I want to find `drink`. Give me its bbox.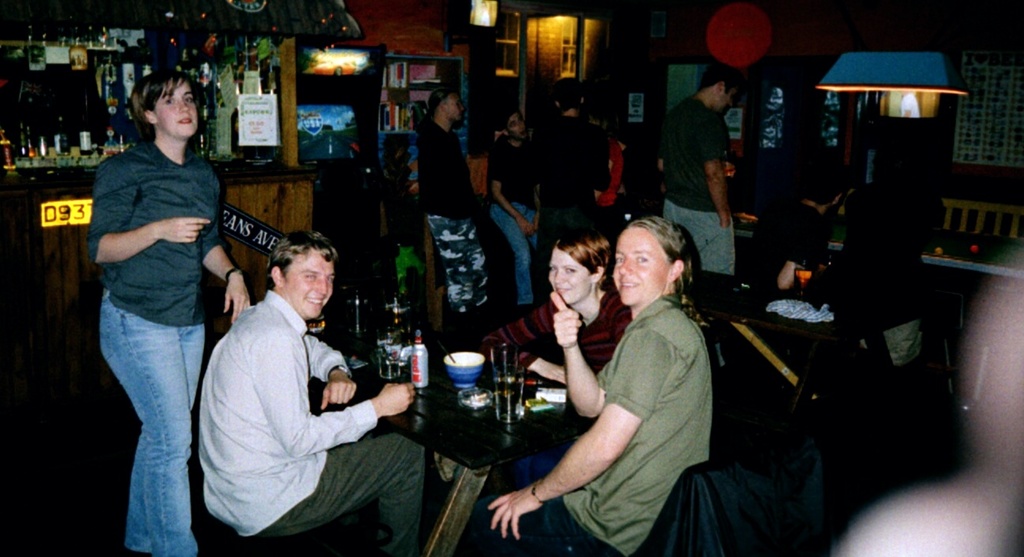
locate(794, 271, 811, 287).
